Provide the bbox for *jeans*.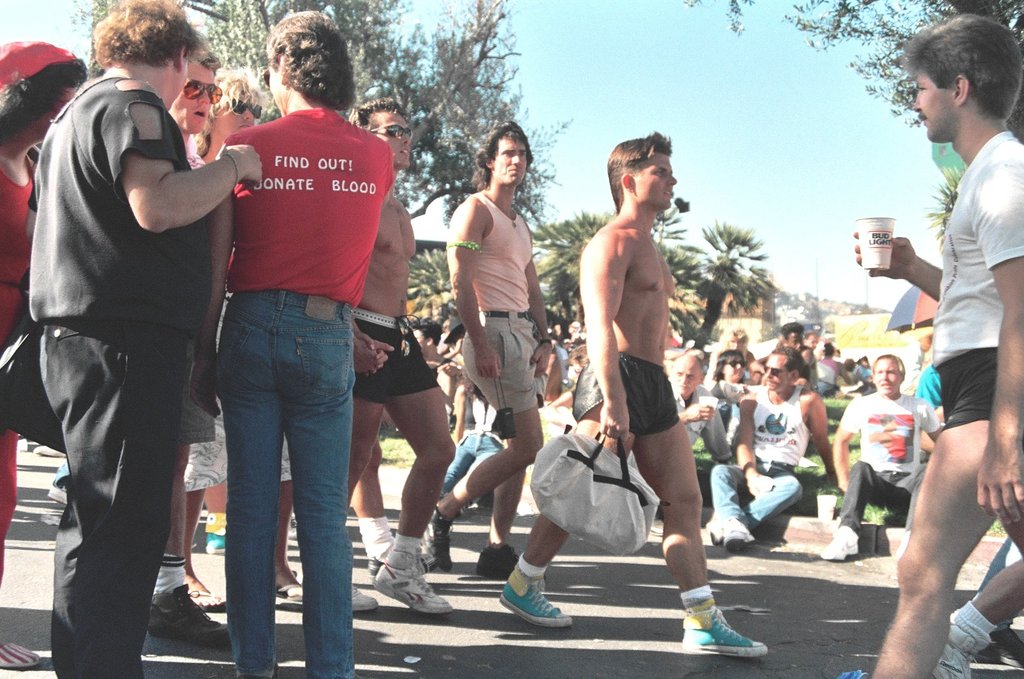
<bbox>444, 428, 504, 486</bbox>.
